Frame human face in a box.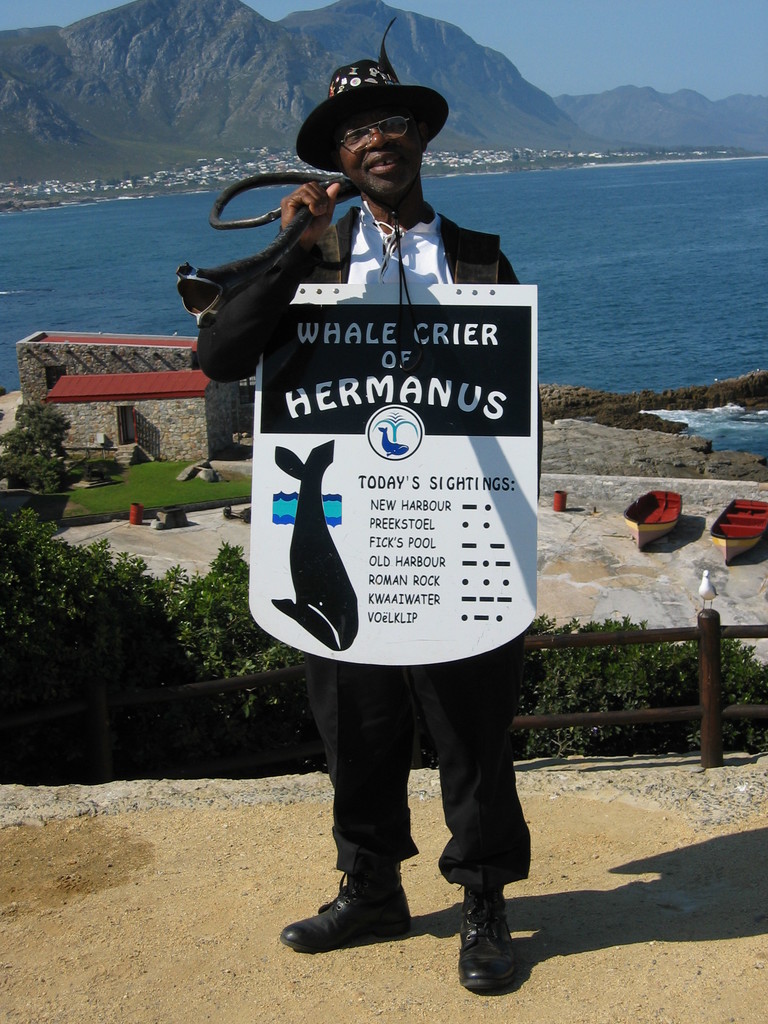
x1=337, y1=104, x2=418, y2=195.
